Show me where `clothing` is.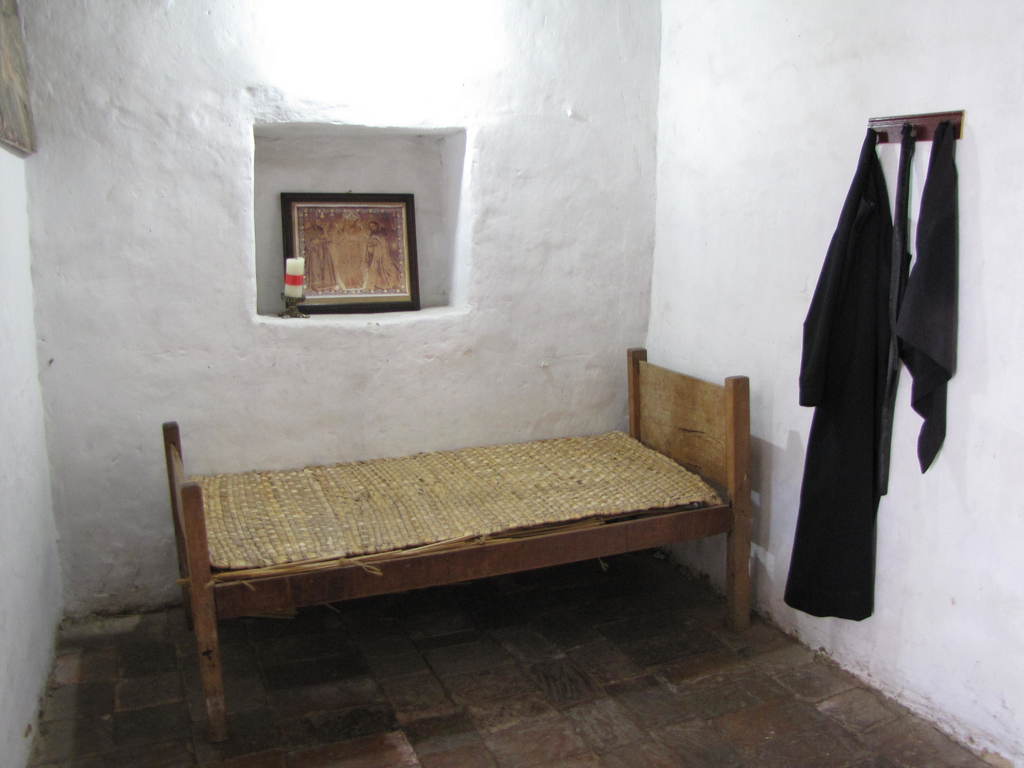
`clothing` is at <bbox>758, 110, 905, 643</bbox>.
